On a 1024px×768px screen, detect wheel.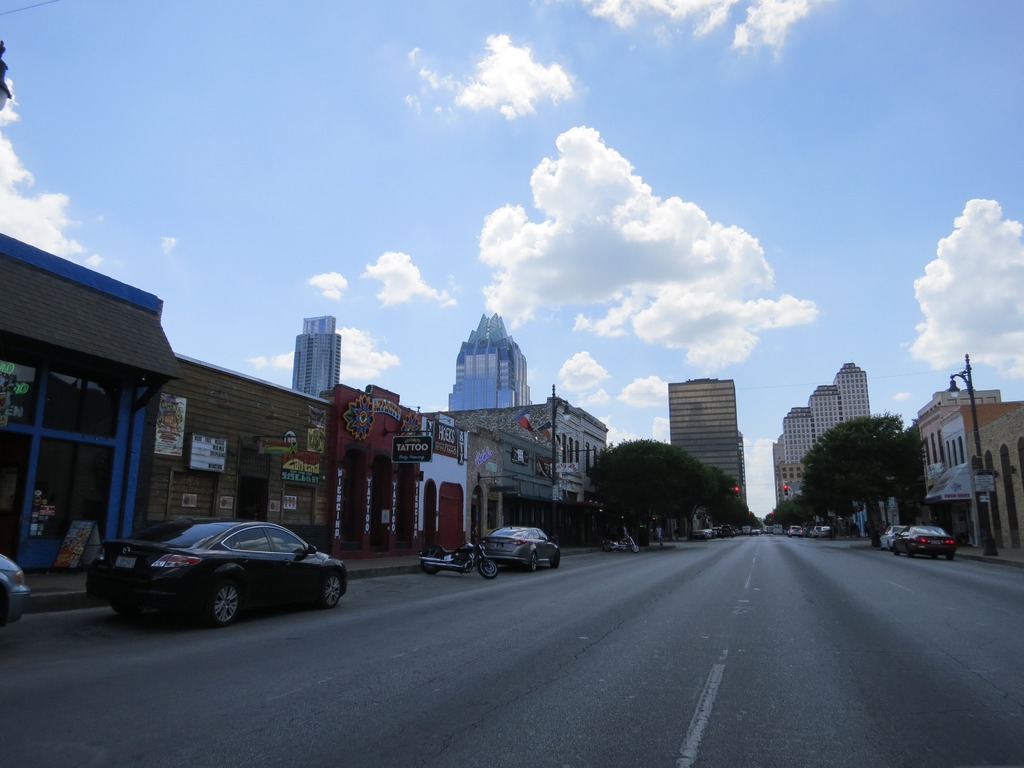
550/554/559/569.
